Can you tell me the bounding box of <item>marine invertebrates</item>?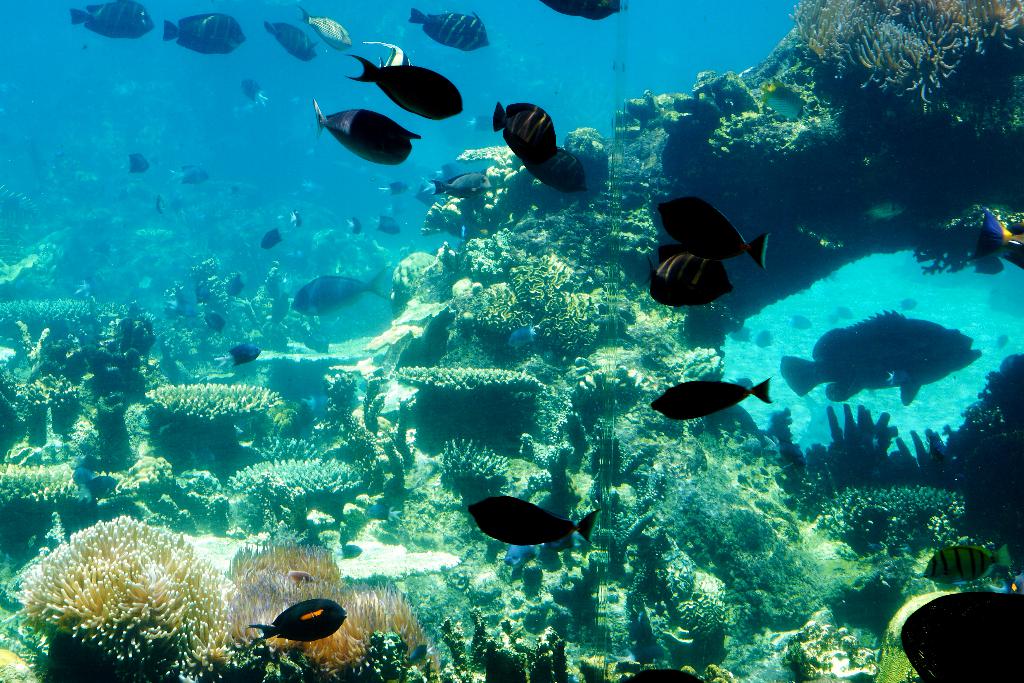
(x1=570, y1=120, x2=626, y2=183).
